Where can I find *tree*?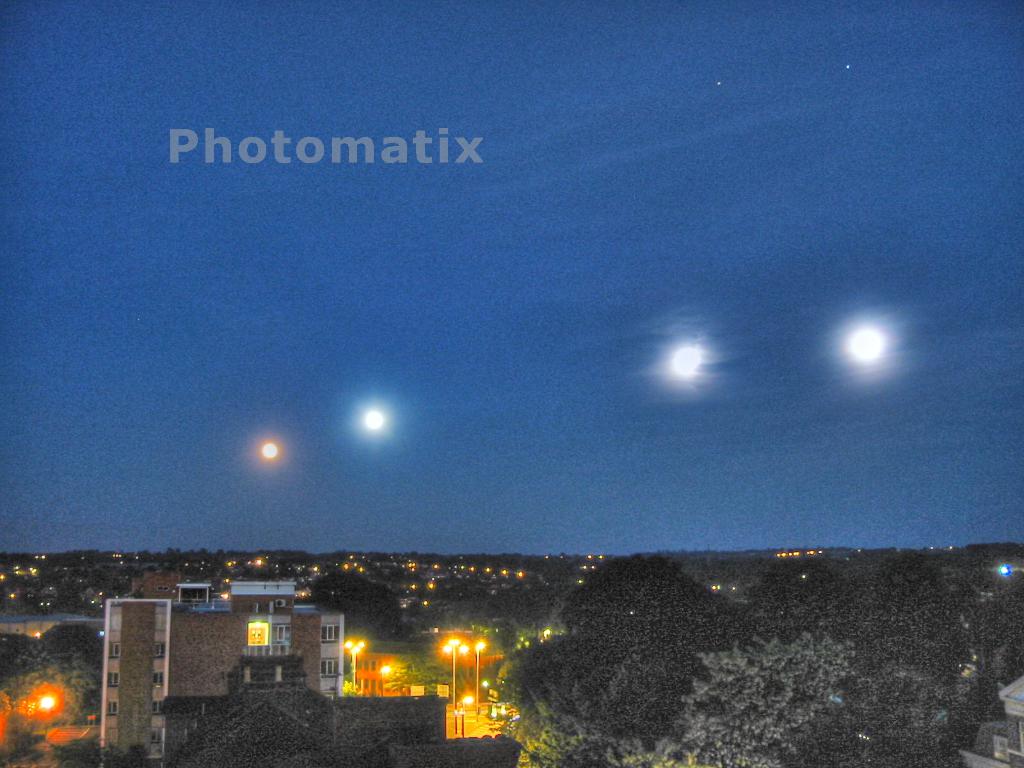
You can find it at left=494, top=553, right=731, bottom=767.
